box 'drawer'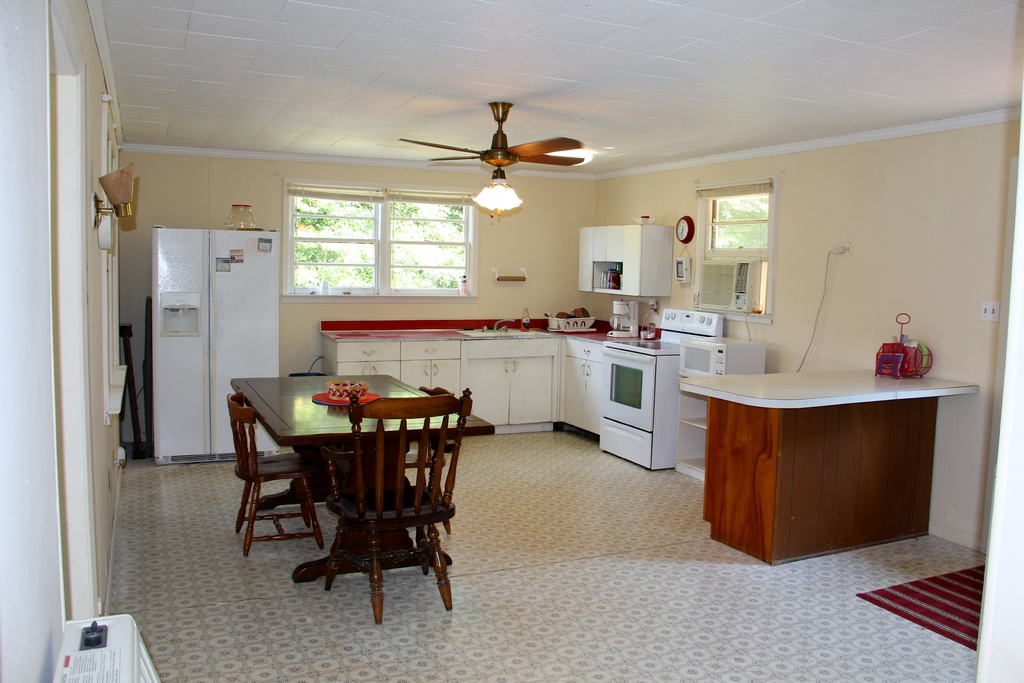
box(397, 340, 461, 359)
